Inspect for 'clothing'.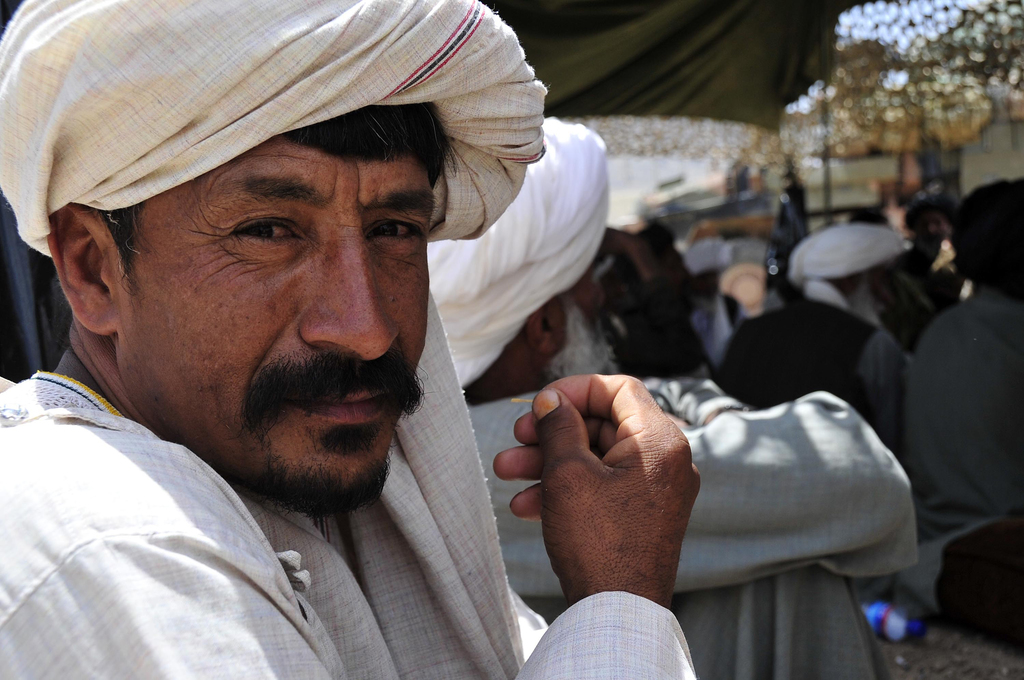
Inspection: bbox(461, 378, 919, 679).
